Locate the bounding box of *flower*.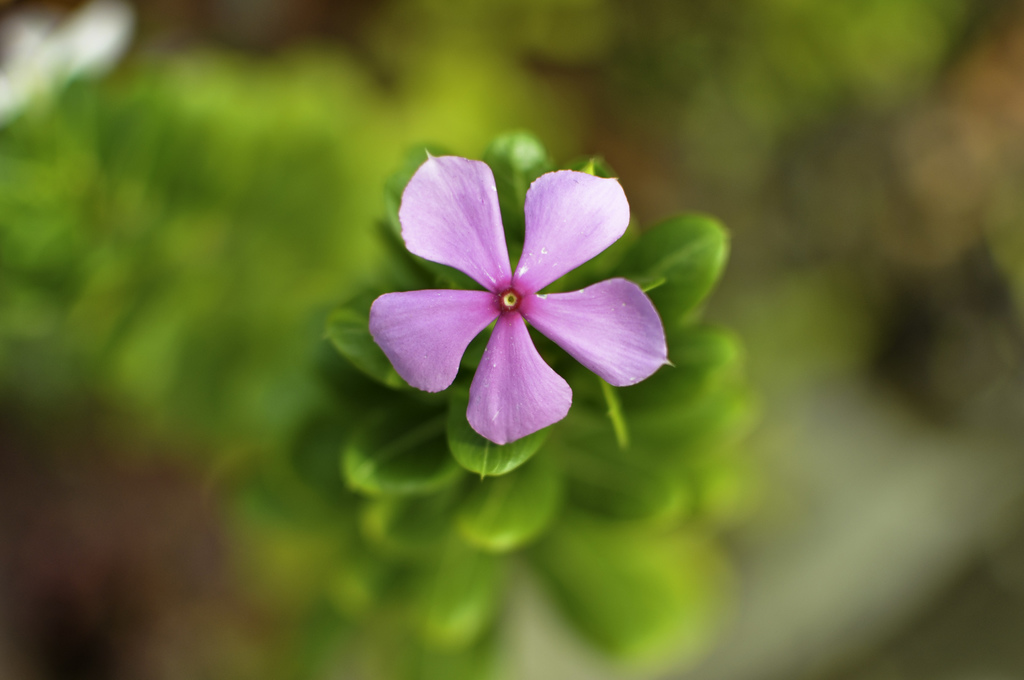
Bounding box: {"x1": 412, "y1": 149, "x2": 713, "y2": 437}.
